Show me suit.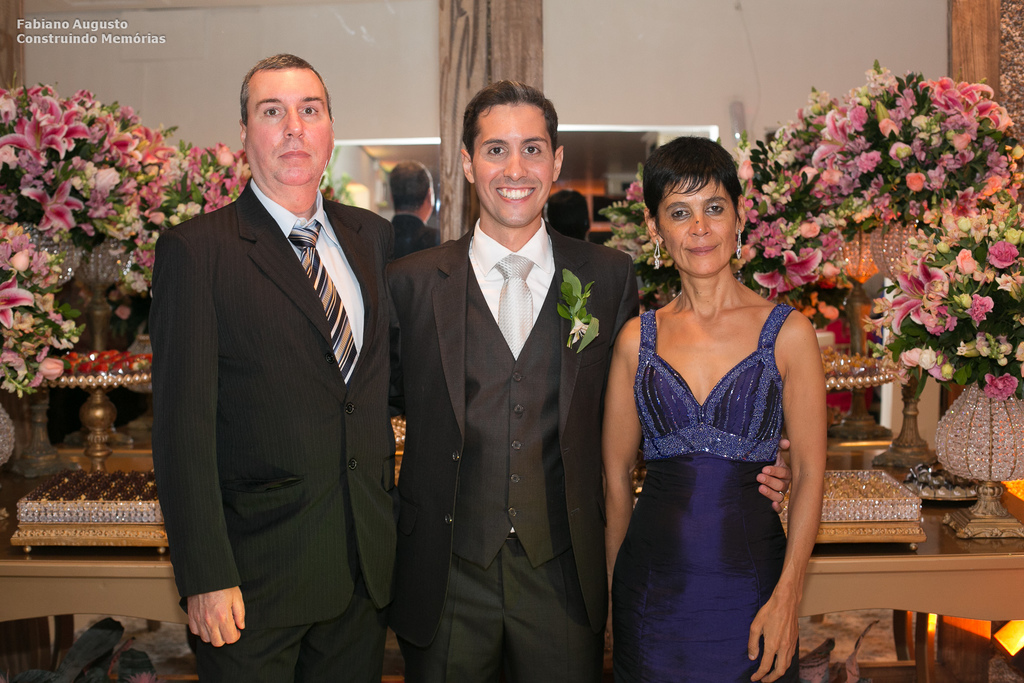
suit is here: bbox=[140, 67, 413, 675].
